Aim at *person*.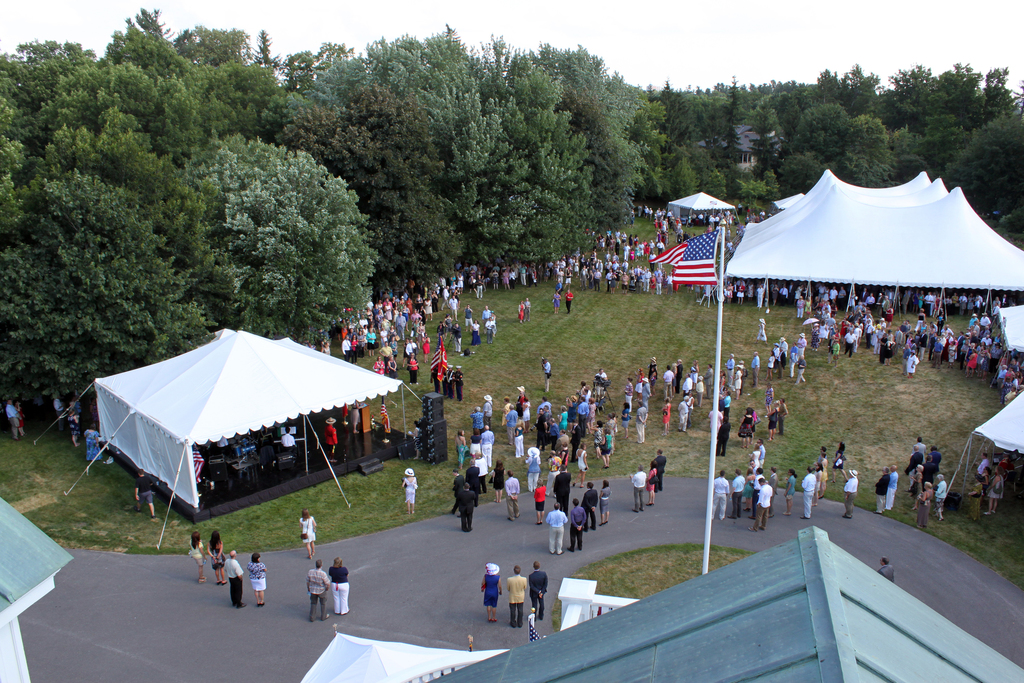
Aimed at {"x1": 618, "y1": 402, "x2": 632, "y2": 438}.
